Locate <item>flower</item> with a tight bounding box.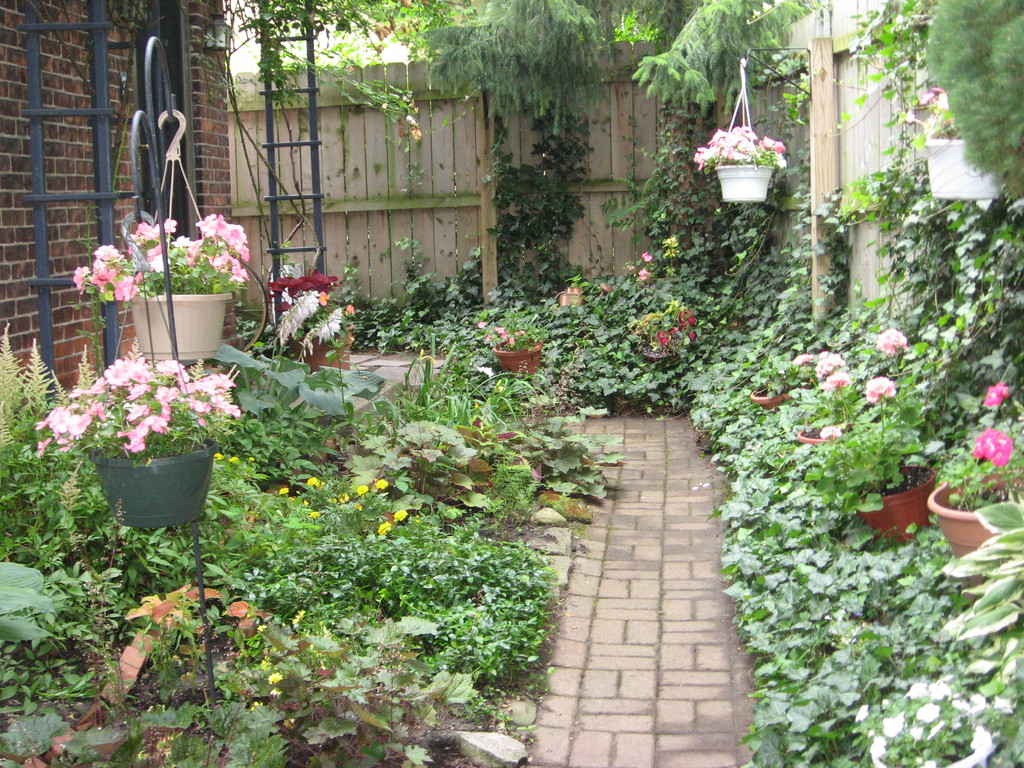
(left=814, top=348, right=846, bottom=374).
